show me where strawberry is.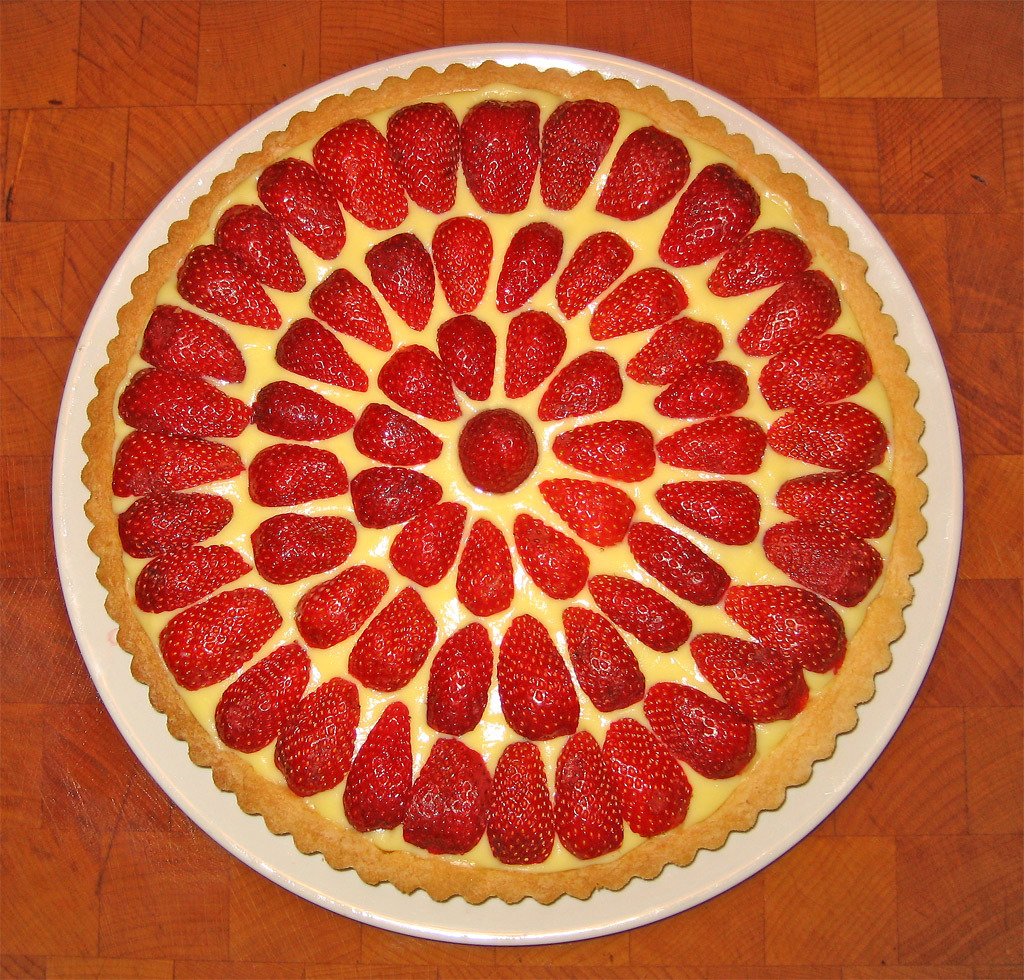
strawberry is at 271, 319, 366, 395.
